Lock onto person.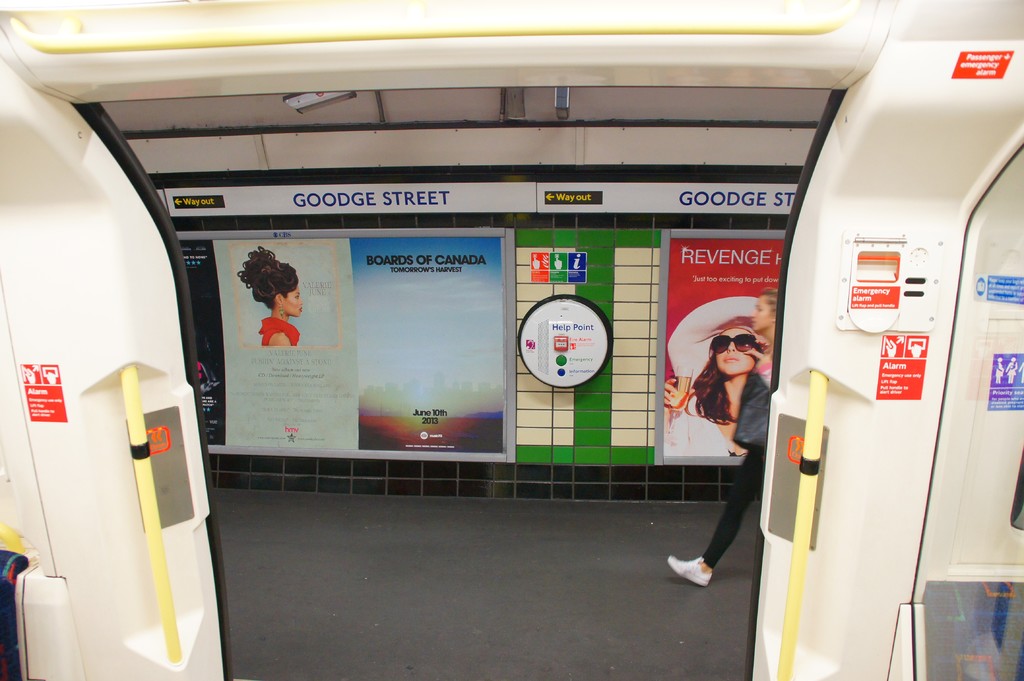
Locked: 235,243,305,345.
